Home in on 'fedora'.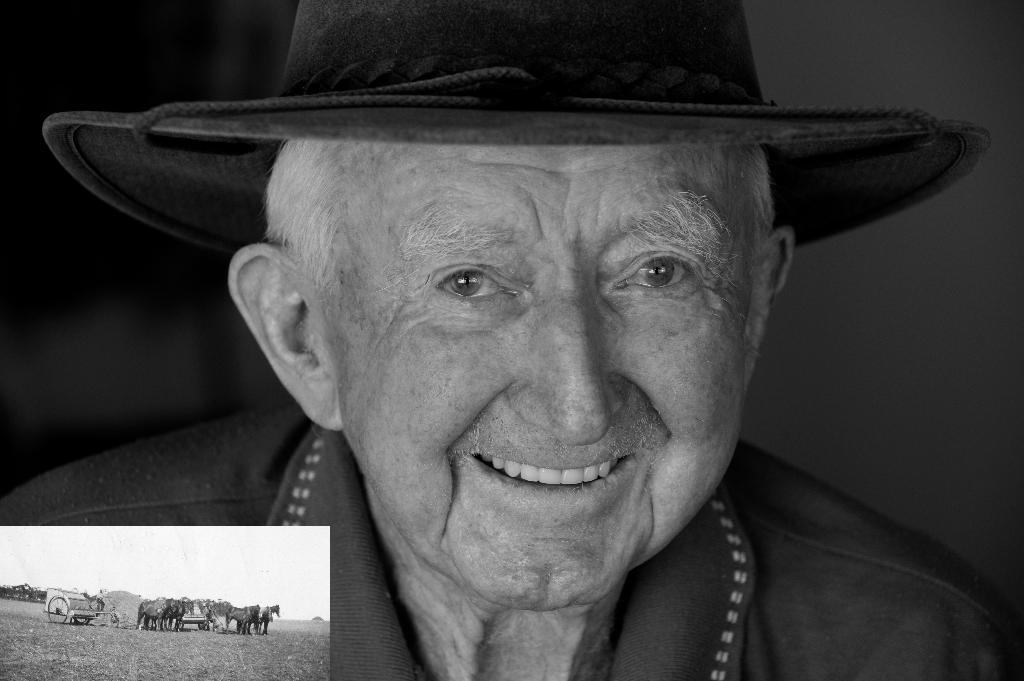
Homed in at <bbox>36, 0, 1005, 265</bbox>.
